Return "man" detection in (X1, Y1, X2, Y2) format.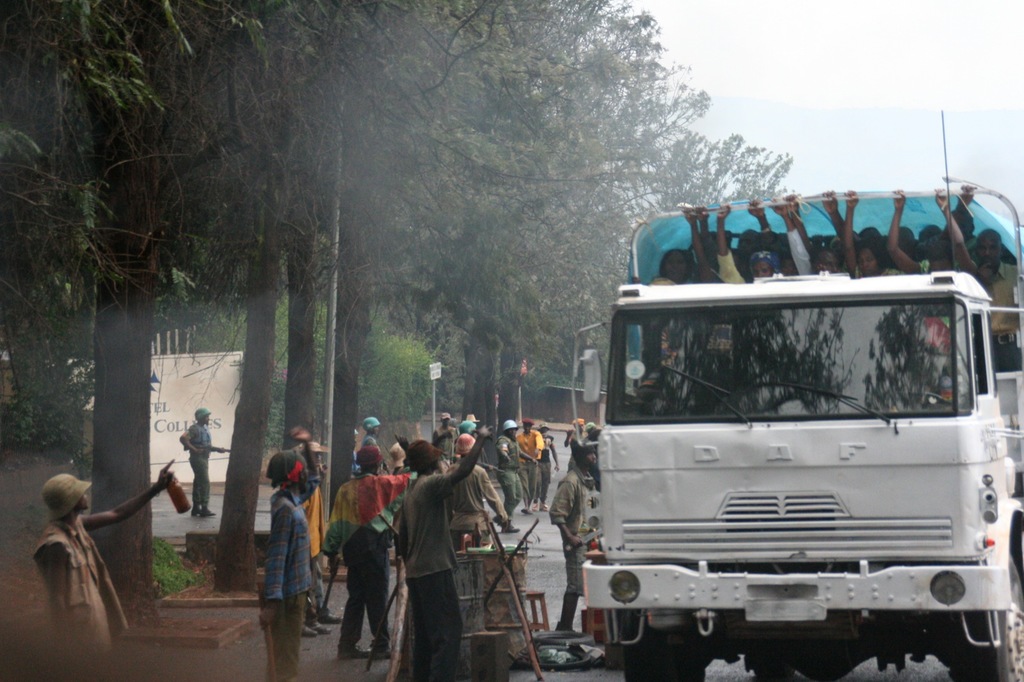
(771, 198, 842, 273).
